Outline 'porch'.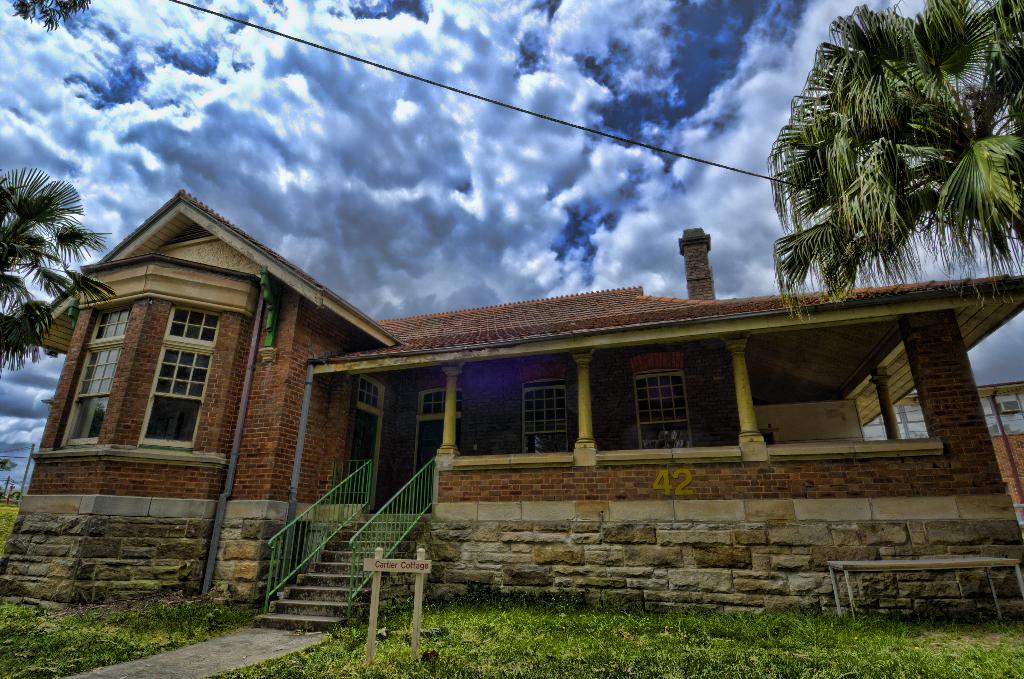
Outline: (332,433,943,513).
